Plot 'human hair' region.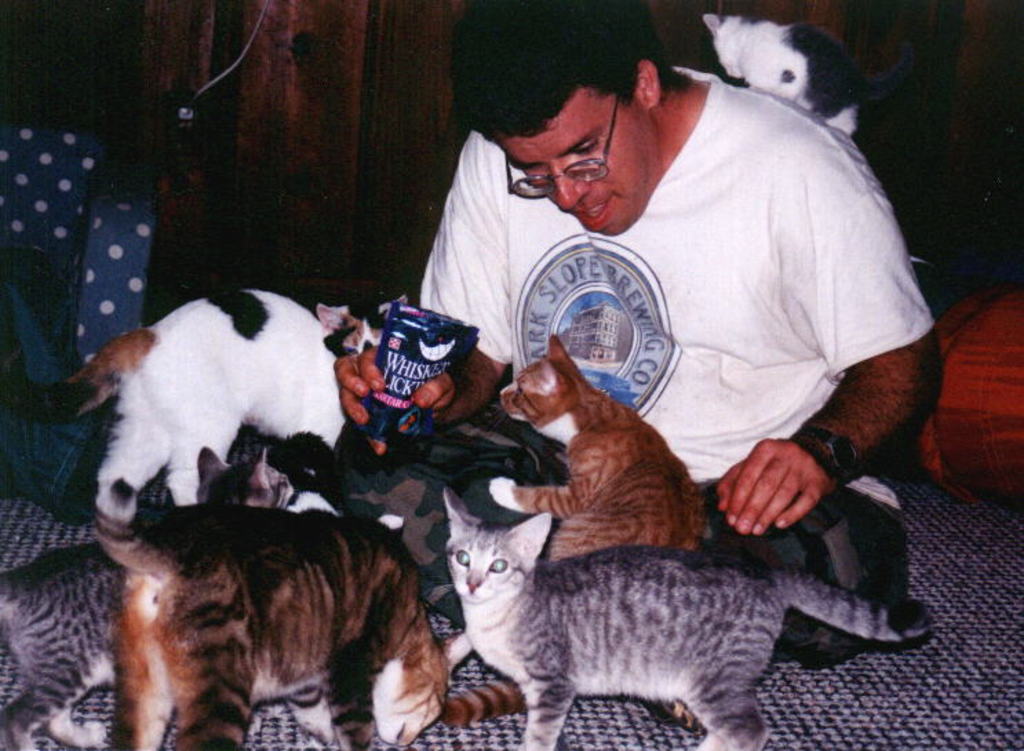
Plotted at <bbox>442, 0, 696, 135</bbox>.
